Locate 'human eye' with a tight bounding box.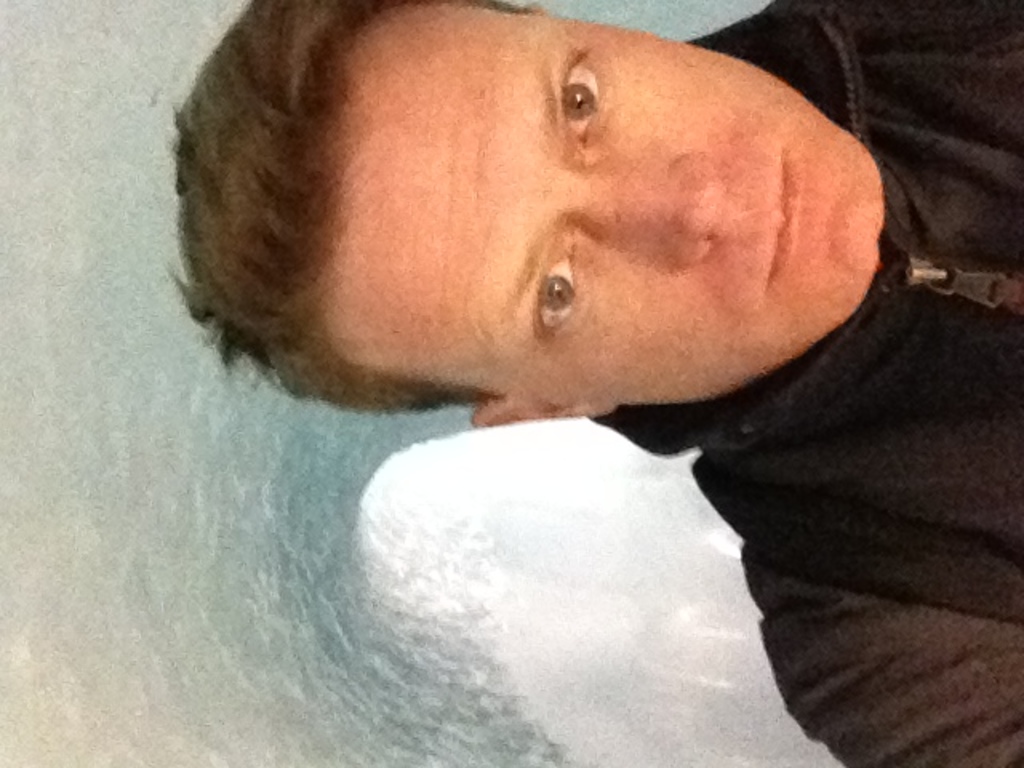
select_region(557, 45, 606, 162).
